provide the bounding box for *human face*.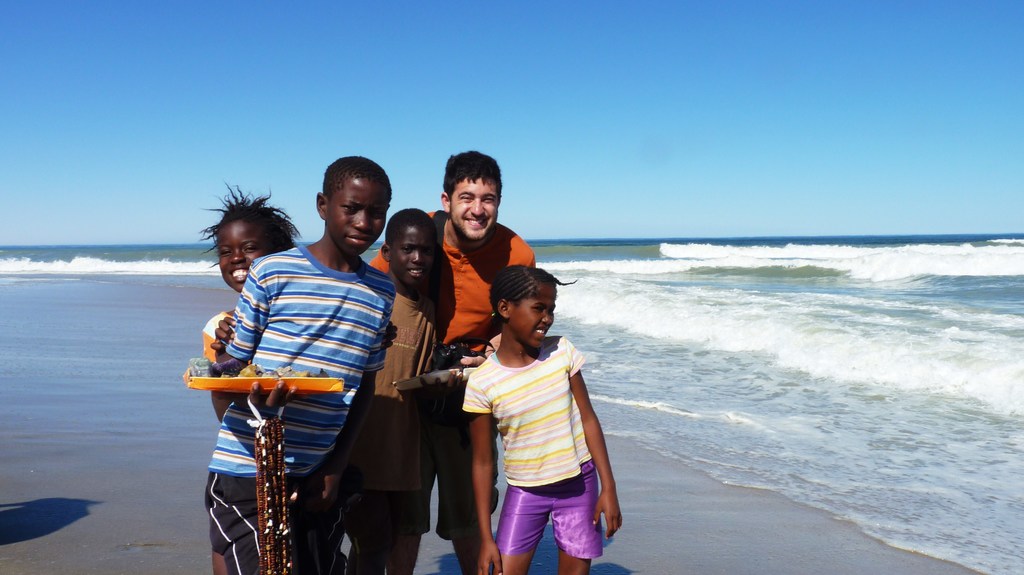
221 208 273 287.
